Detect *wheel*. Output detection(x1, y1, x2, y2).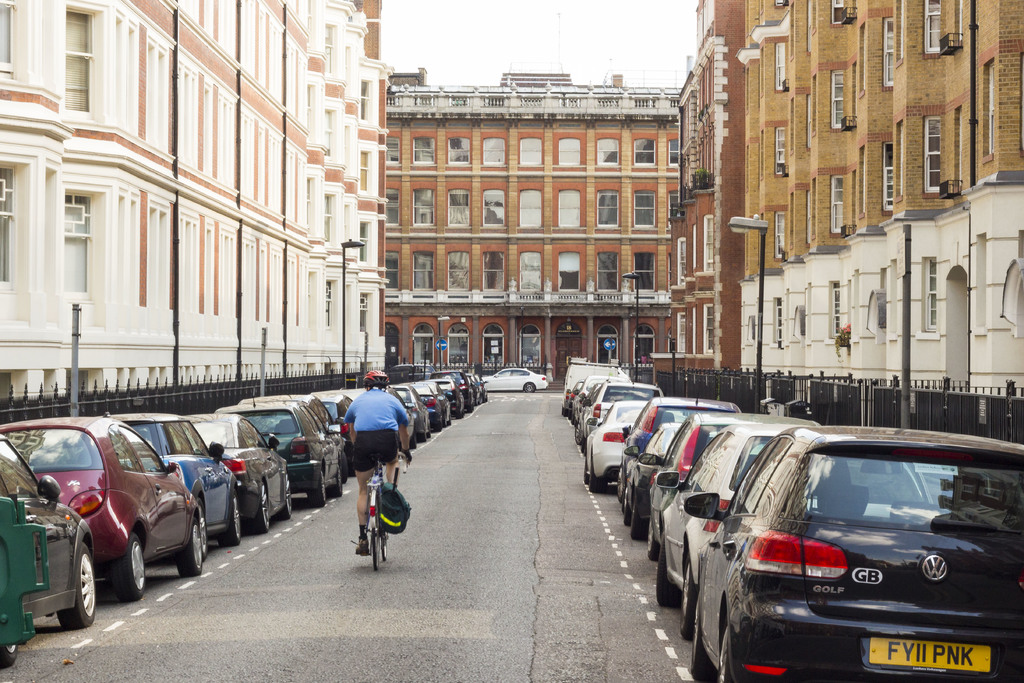
detection(524, 380, 538, 396).
